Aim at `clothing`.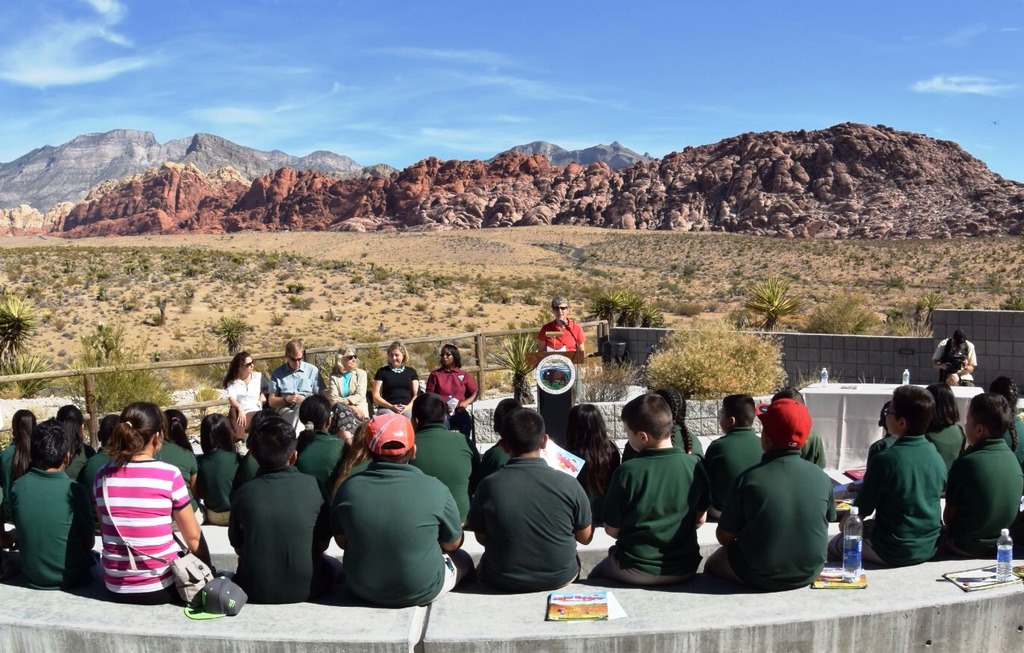
Aimed at detection(791, 427, 824, 482).
